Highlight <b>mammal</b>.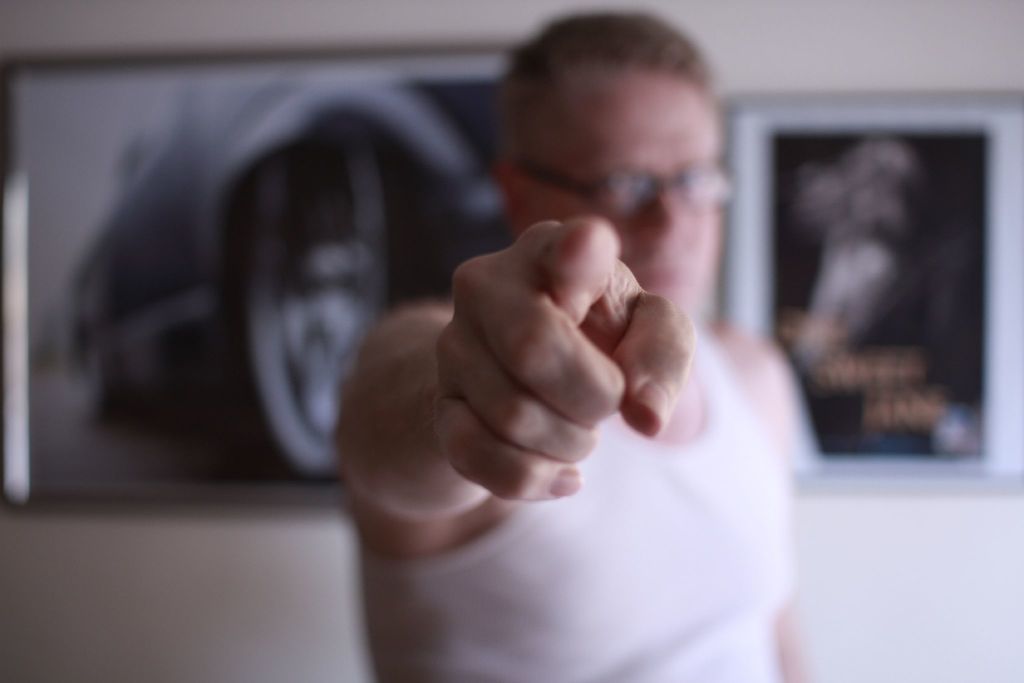
Highlighted region: box(318, 0, 826, 679).
